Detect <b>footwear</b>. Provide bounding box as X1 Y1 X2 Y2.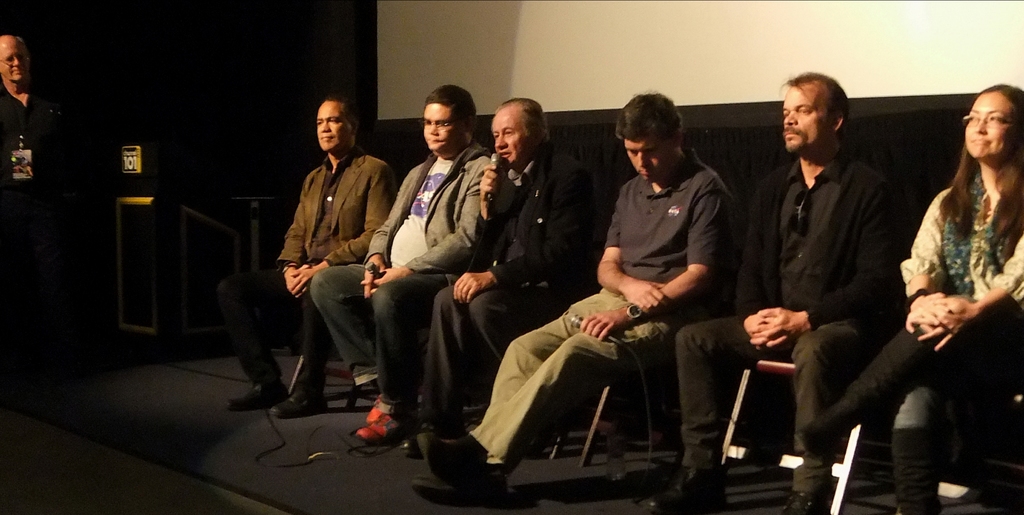
269 391 330 416.
